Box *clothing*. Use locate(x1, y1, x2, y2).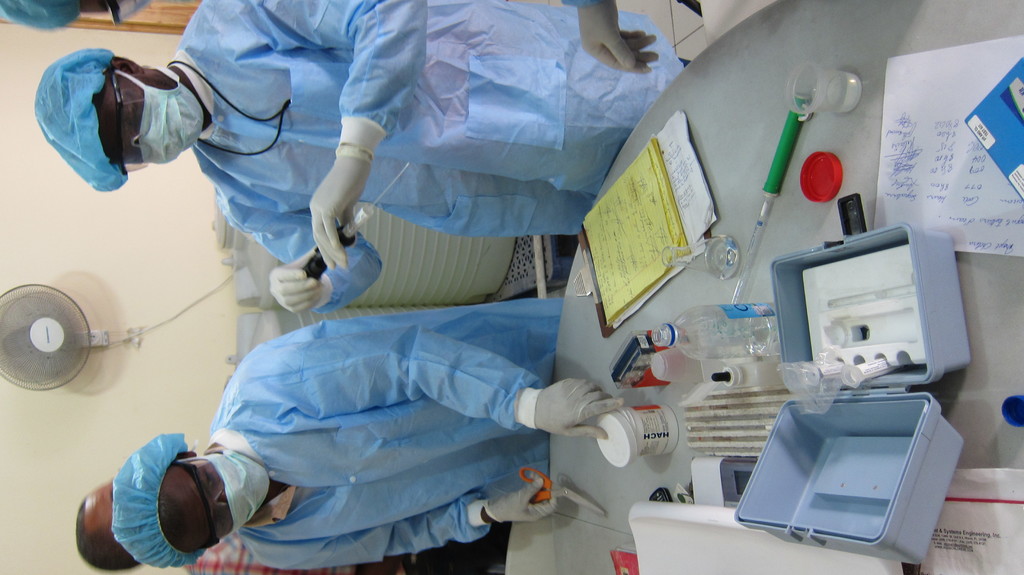
locate(39, 0, 687, 318).
